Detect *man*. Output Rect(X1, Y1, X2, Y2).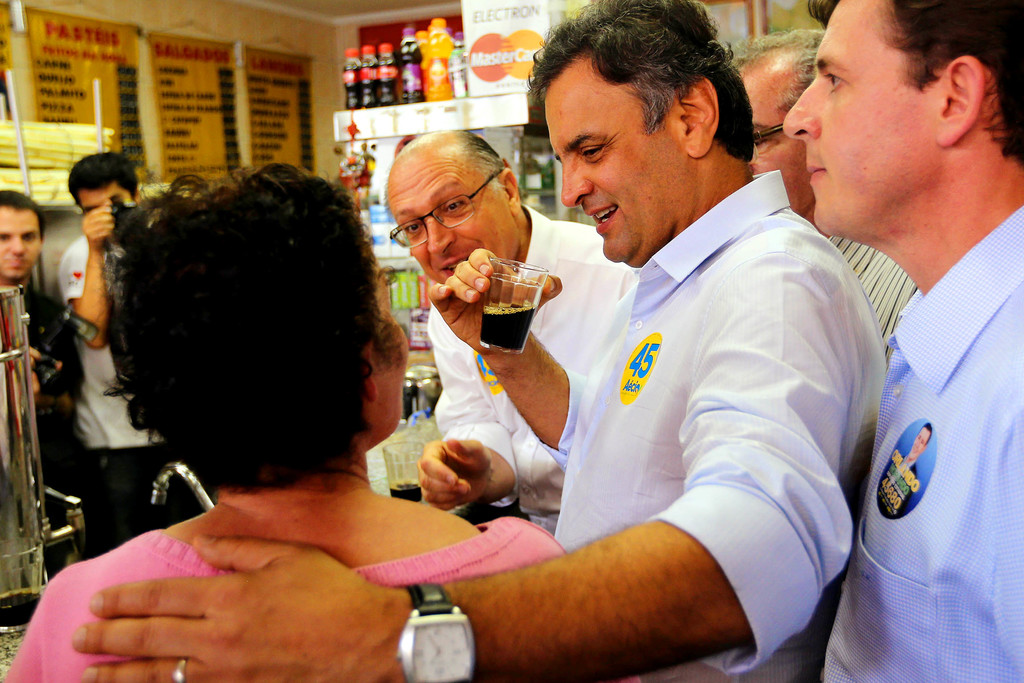
Rect(56, 150, 213, 552).
